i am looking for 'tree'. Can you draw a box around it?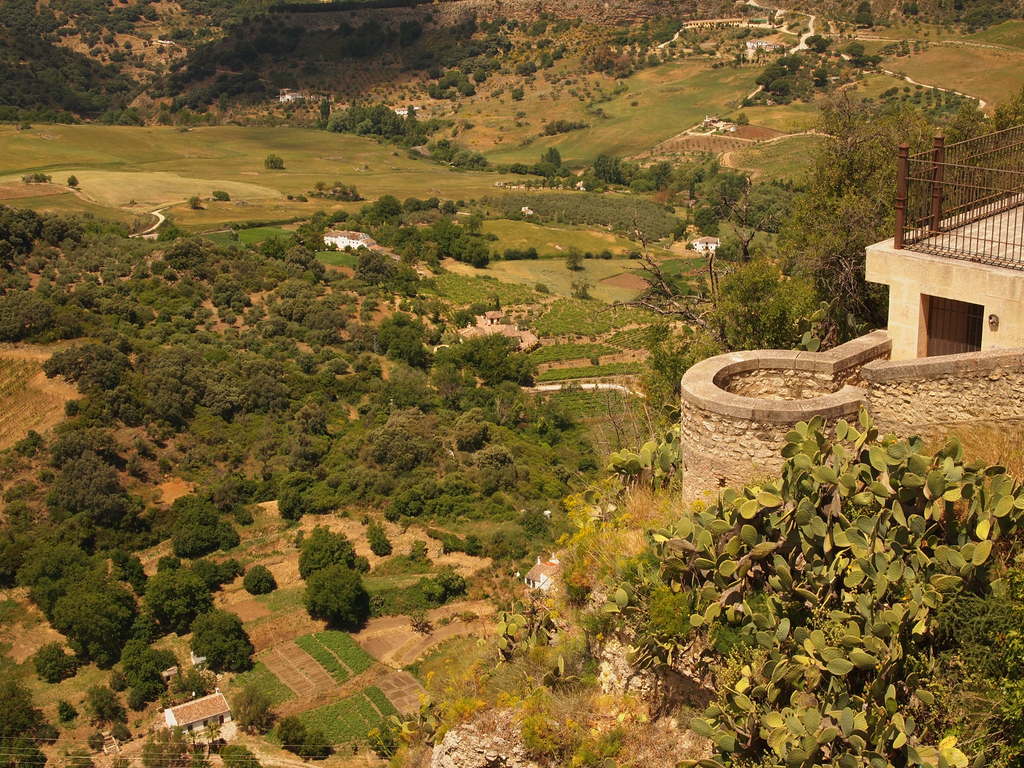
Sure, the bounding box is 54, 692, 75, 728.
